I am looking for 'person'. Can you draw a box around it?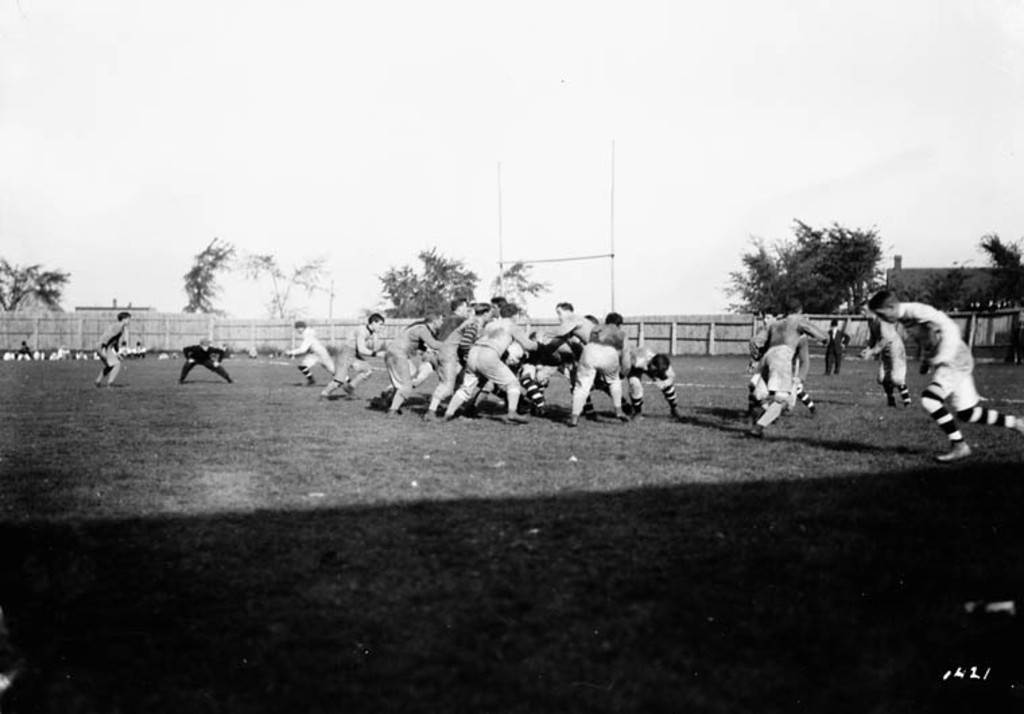
Sure, the bounding box is 746, 313, 769, 414.
